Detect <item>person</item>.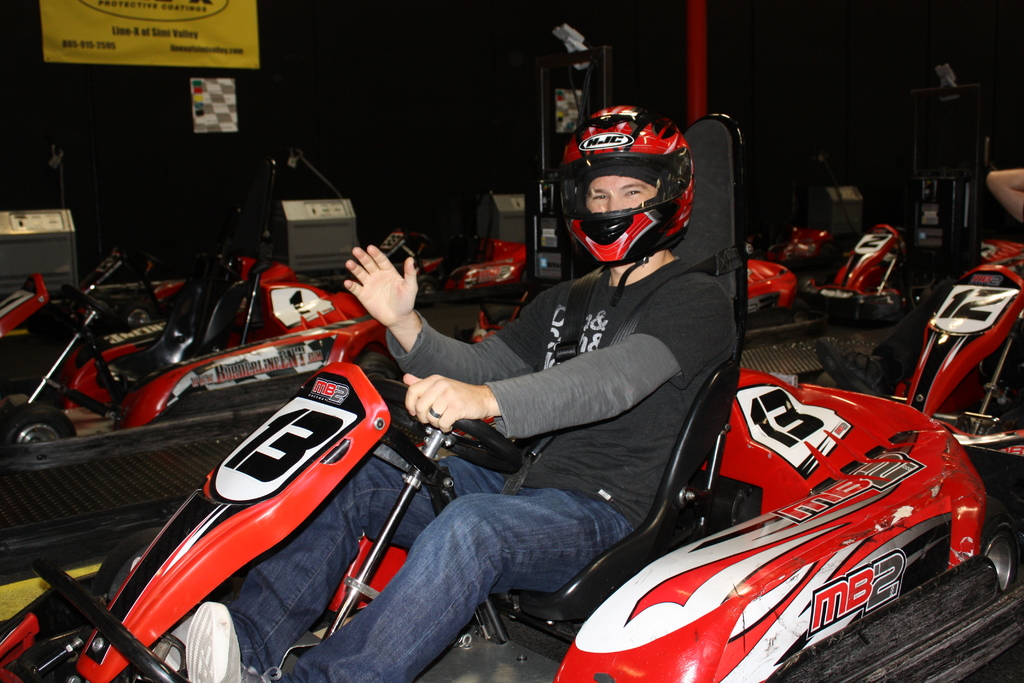
Detected at 137:124:780:677.
